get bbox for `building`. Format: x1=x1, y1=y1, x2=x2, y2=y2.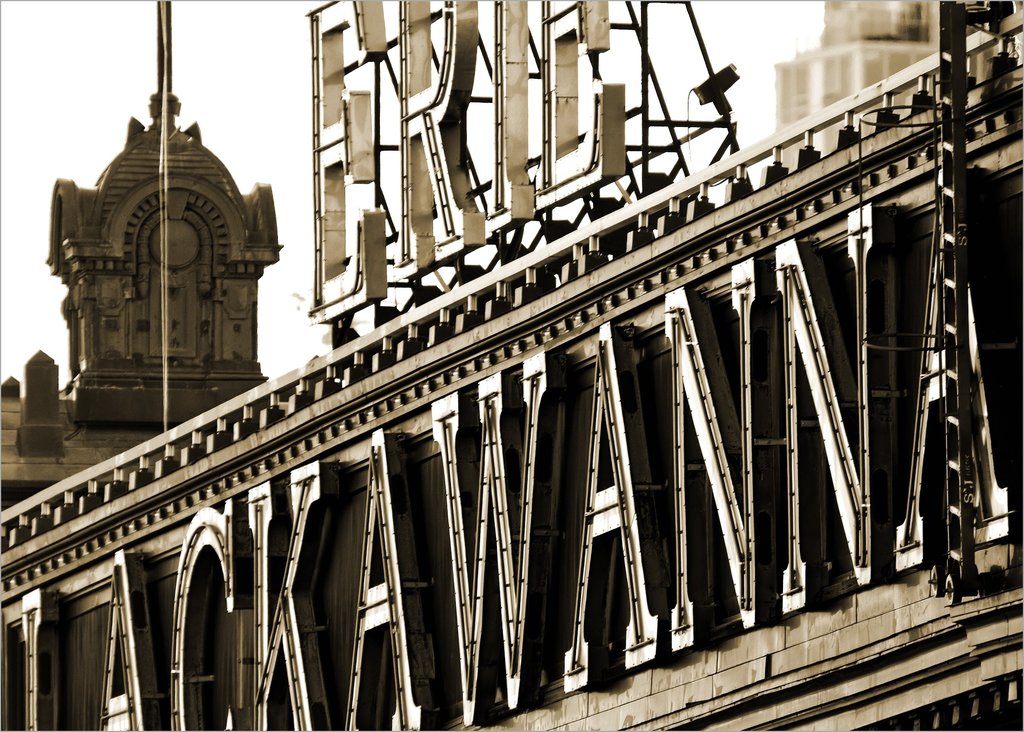
x1=0, y1=0, x2=1023, y2=731.
